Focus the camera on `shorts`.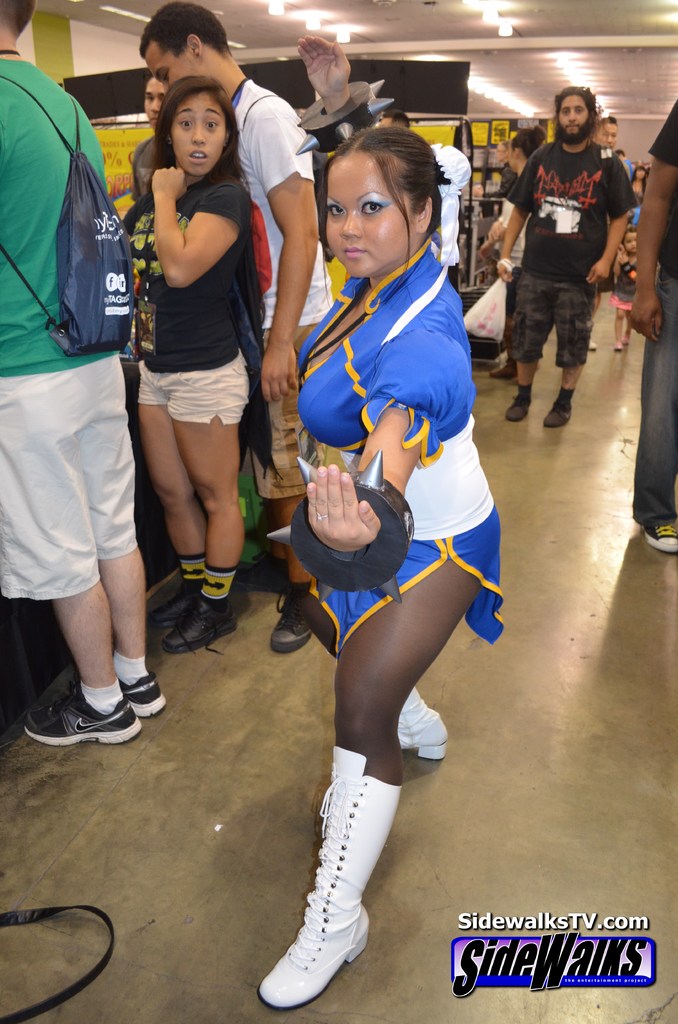
Focus region: <region>0, 353, 137, 603</region>.
